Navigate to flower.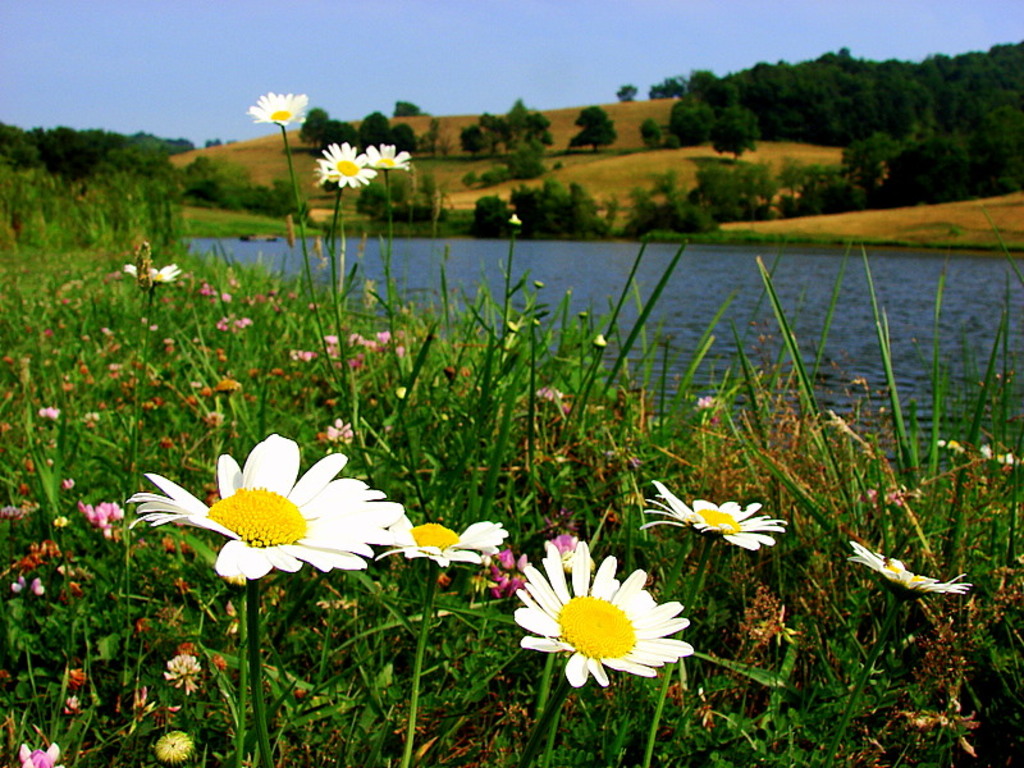
Navigation target: bbox=(536, 521, 590, 576).
